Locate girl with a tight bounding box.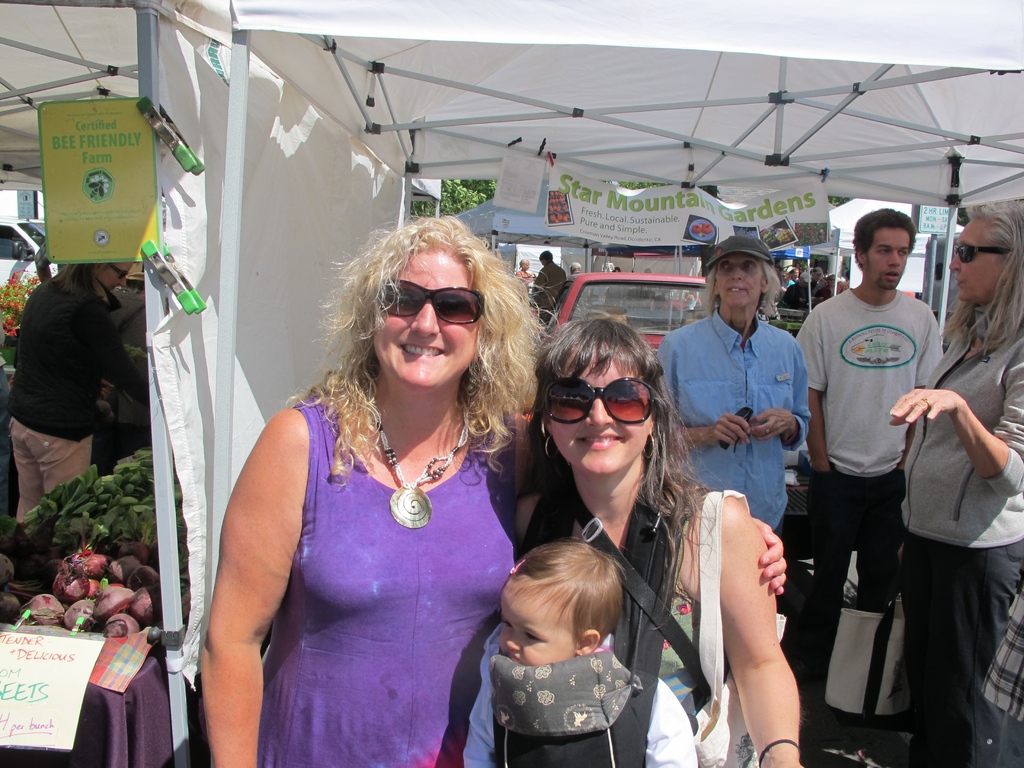
461/538/697/767.
